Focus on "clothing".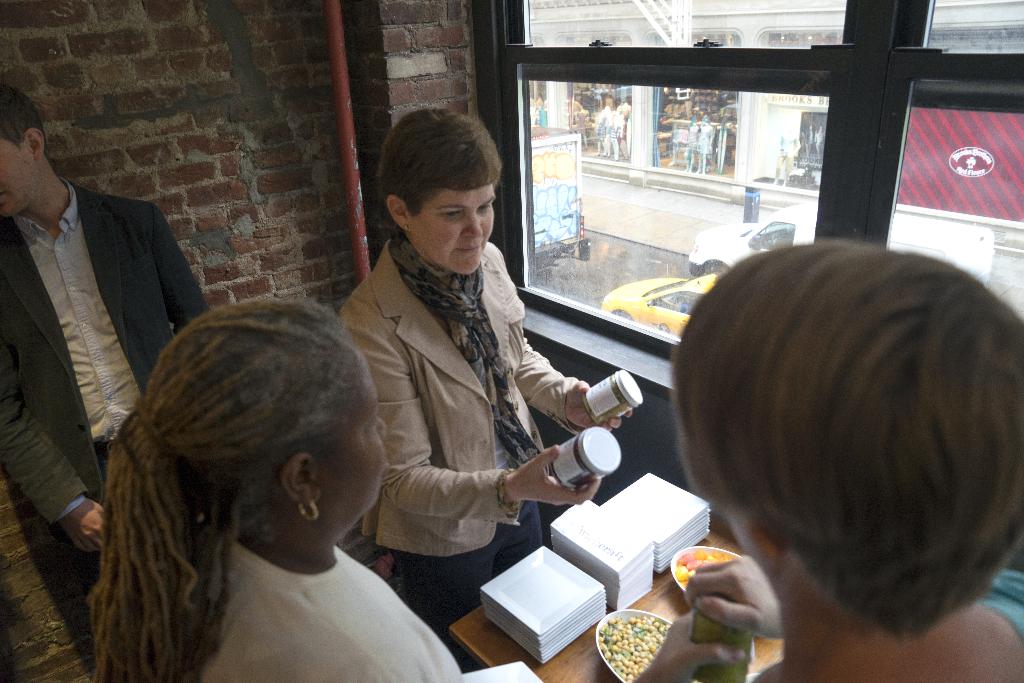
Focused at x1=330, y1=179, x2=612, y2=621.
